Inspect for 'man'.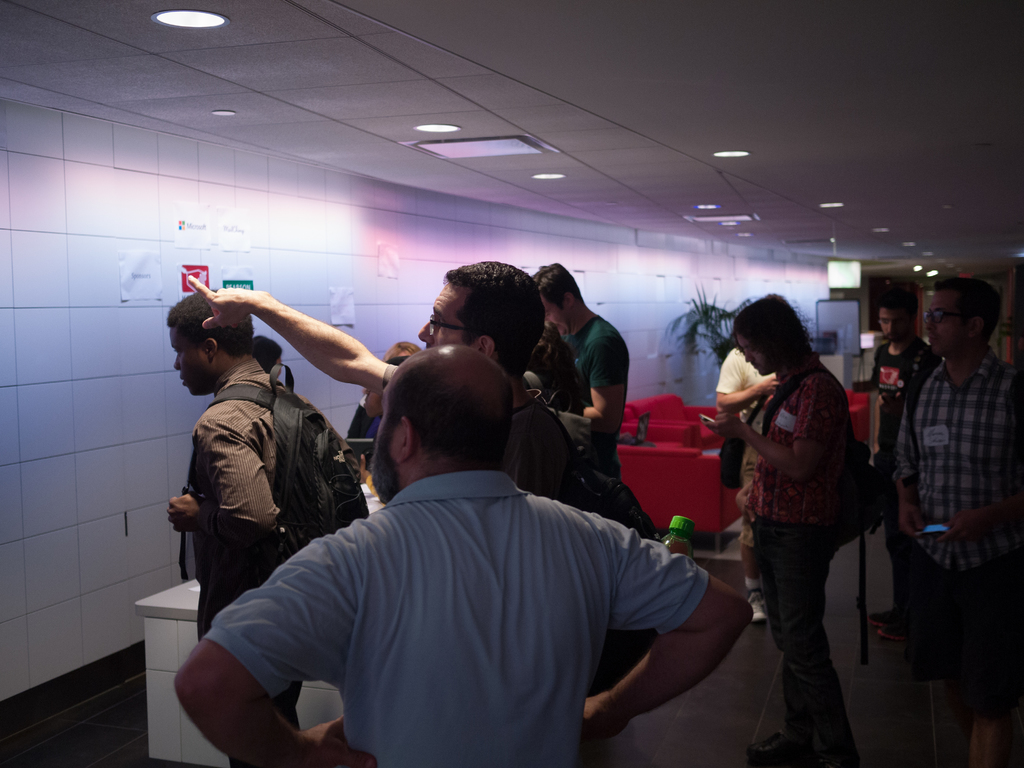
Inspection: x1=712 y1=291 x2=890 y2=767.
